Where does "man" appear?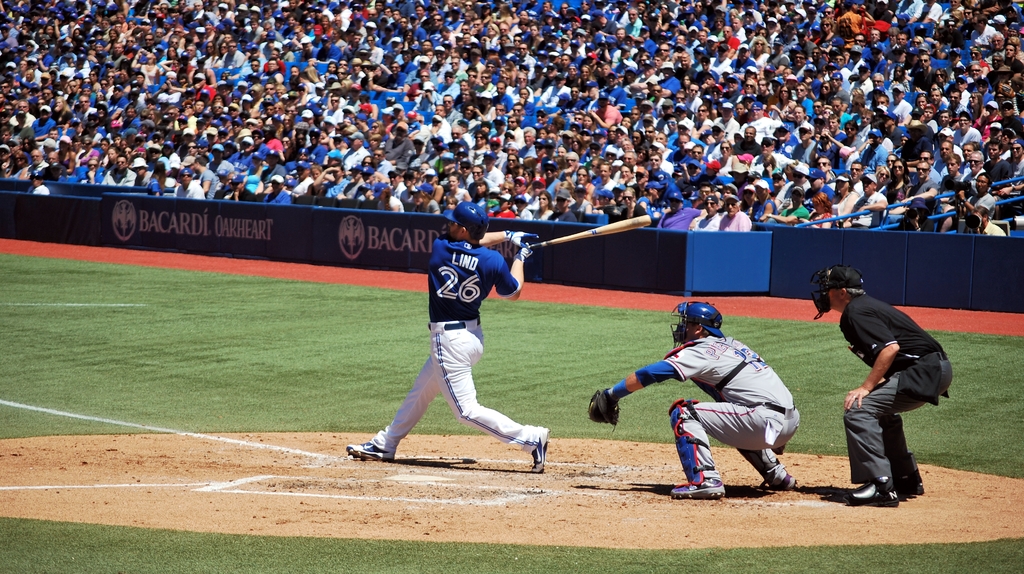
Appears at box(963, 150, 987, 188).
